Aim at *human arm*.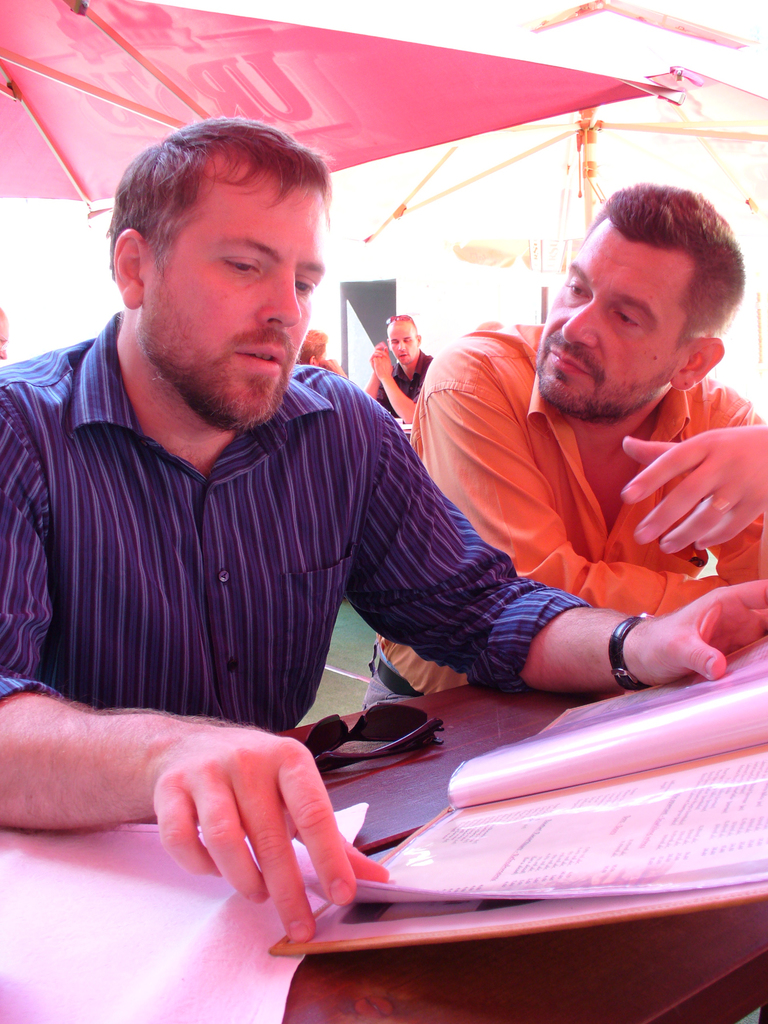
Aimed at 374,337,418,424.
